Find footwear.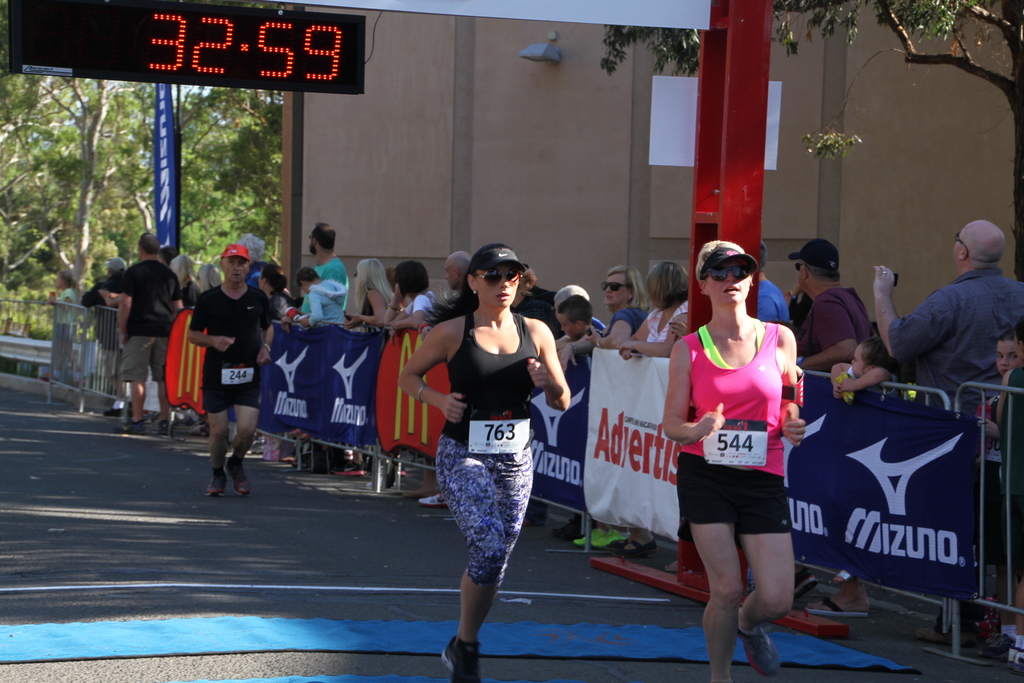
333 457 366 474.
